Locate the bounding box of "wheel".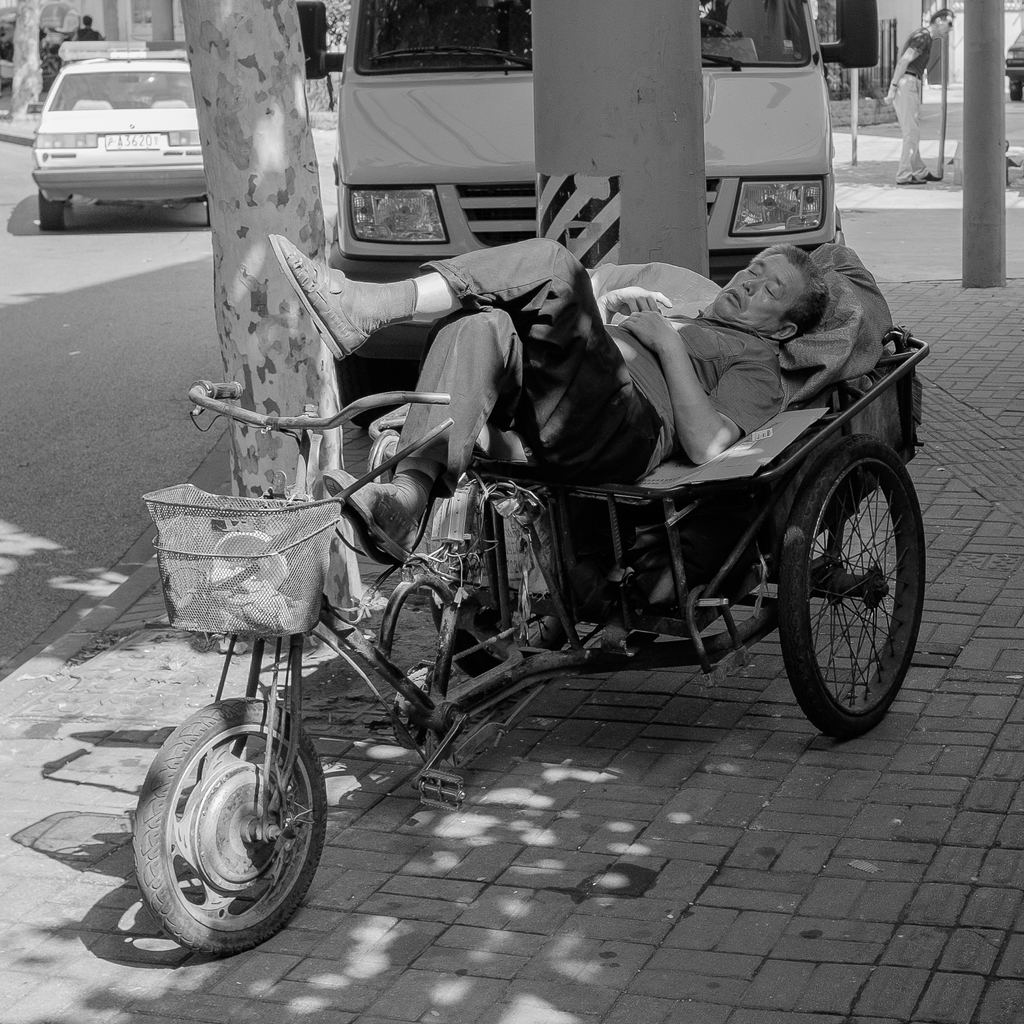
Bounding box: <bbox>39, 189, 67, 230</bbox>.
